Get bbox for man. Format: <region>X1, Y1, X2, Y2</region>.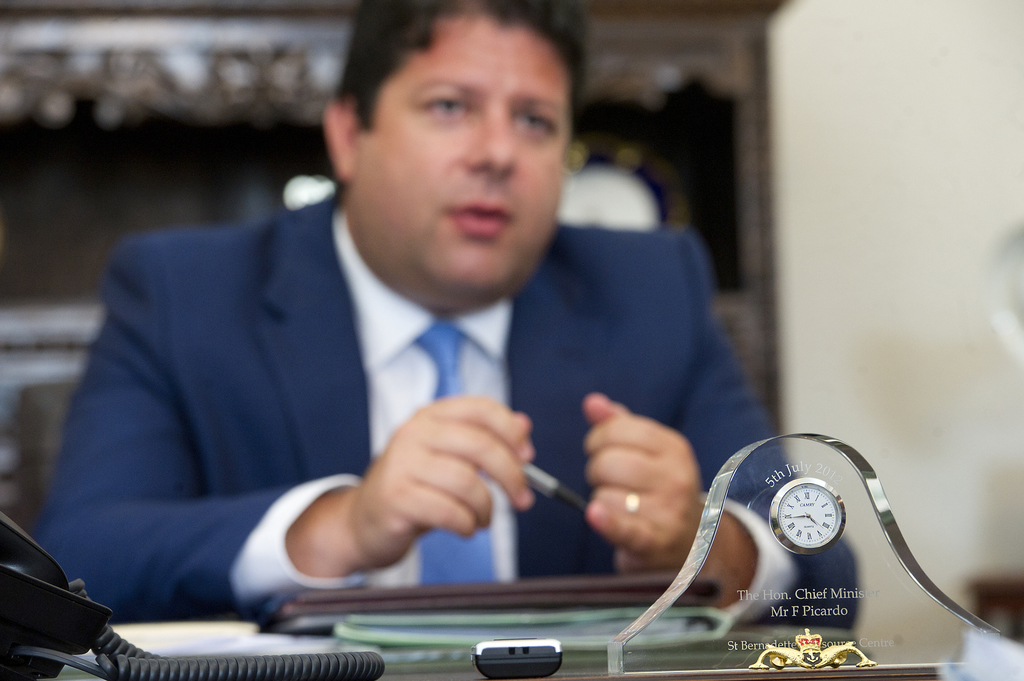
<region>41, 40, 816, 644</region>.
